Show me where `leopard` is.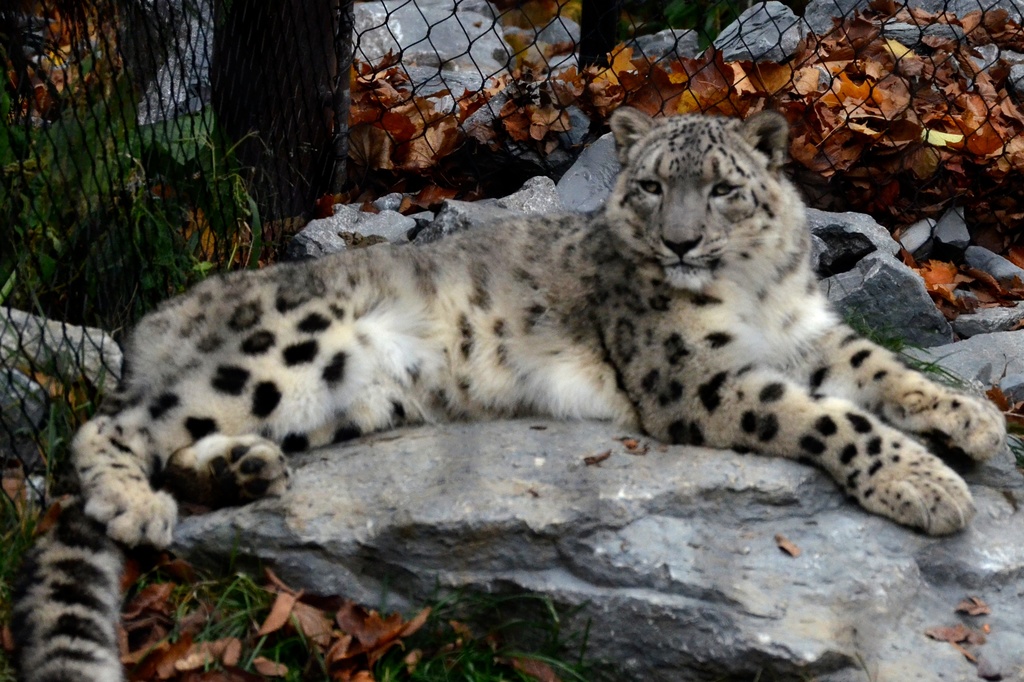
`leopard` is at <bbox>18, 107, 1006, 681</bbox>.
